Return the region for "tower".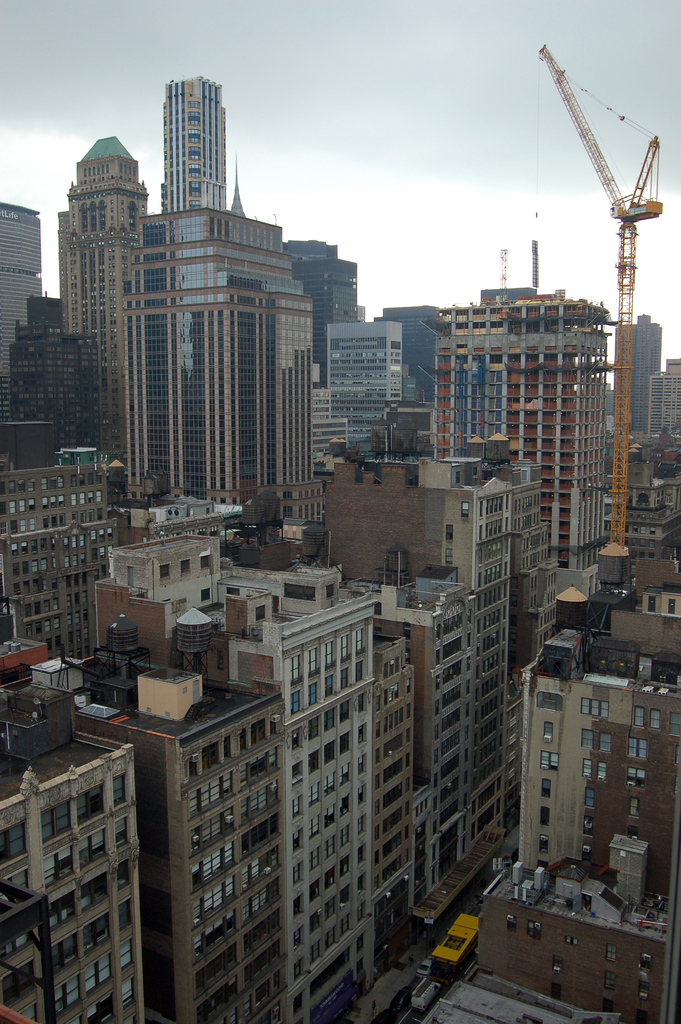
<bbox>56, 134, 149, 477</bbox>.
